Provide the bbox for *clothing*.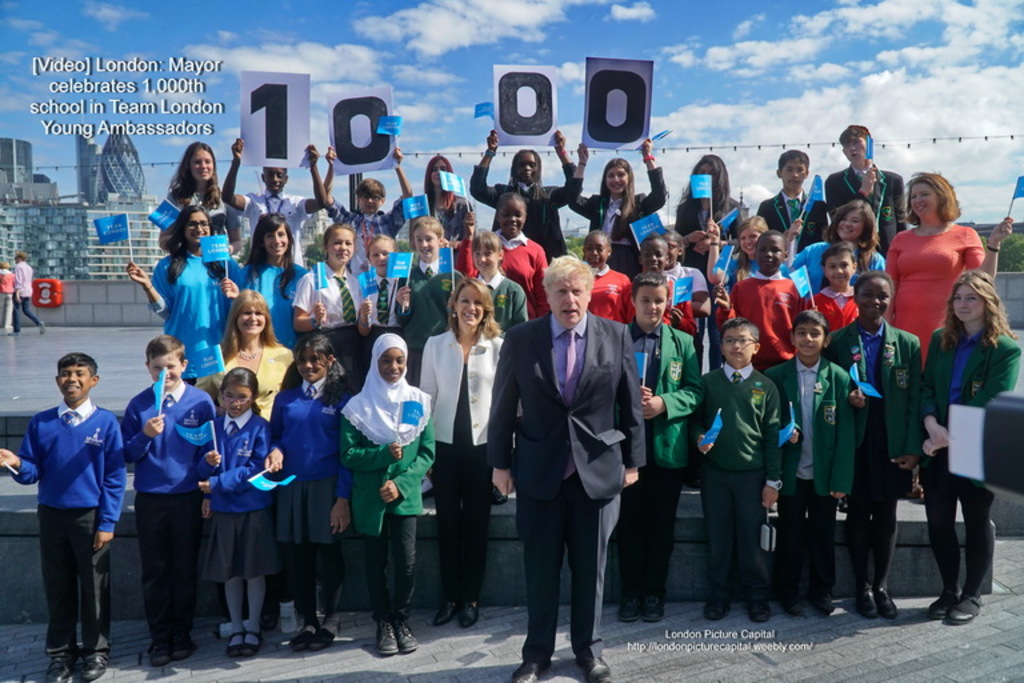
Rect(688, 188, 740, 256).
